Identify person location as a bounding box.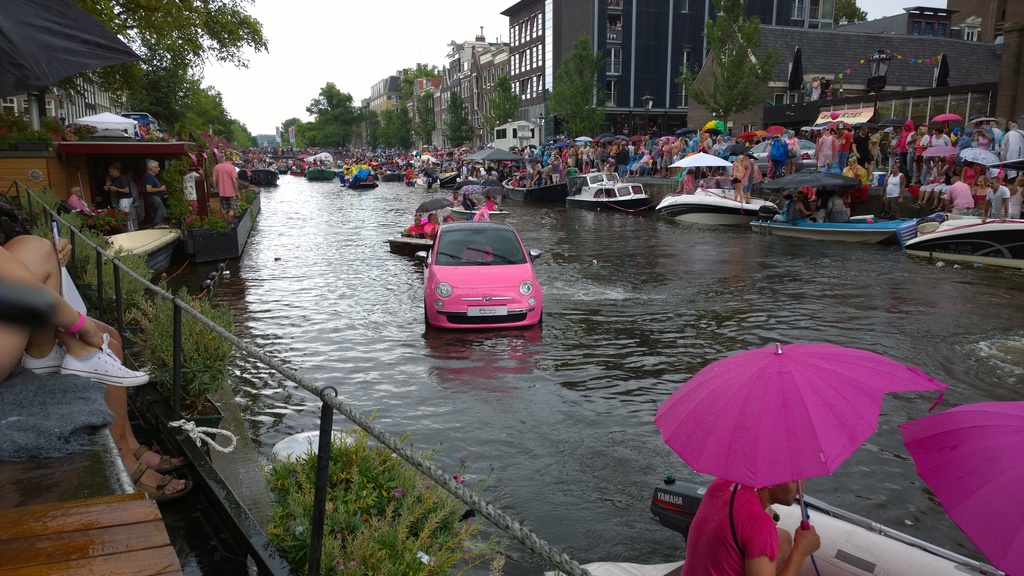
{"x1": 772, "y1": 133, "x2": 783, "y2": 180}.
